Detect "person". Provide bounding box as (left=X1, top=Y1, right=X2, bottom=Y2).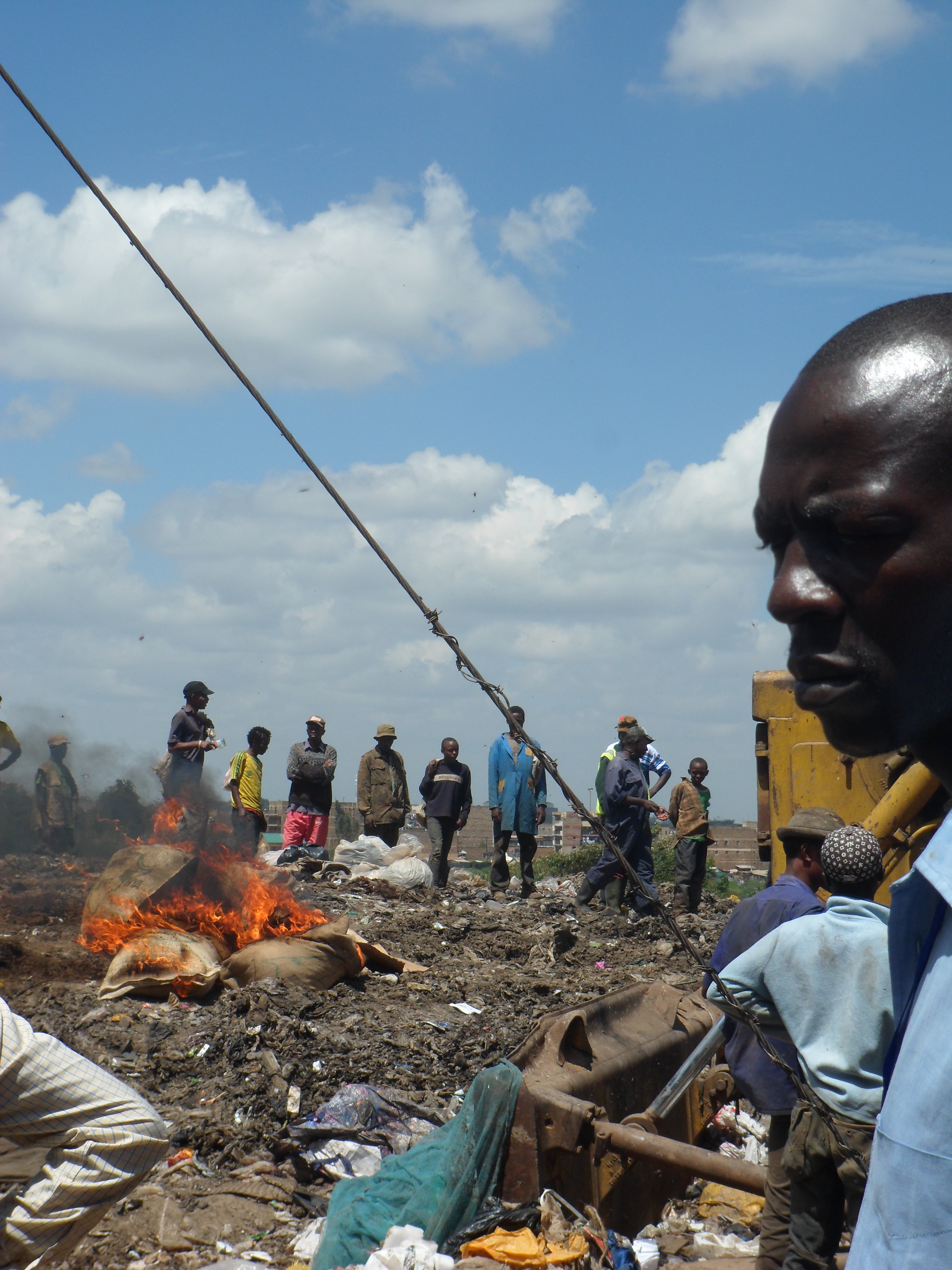
(left=208, top=240, right=263, bottom=373).
